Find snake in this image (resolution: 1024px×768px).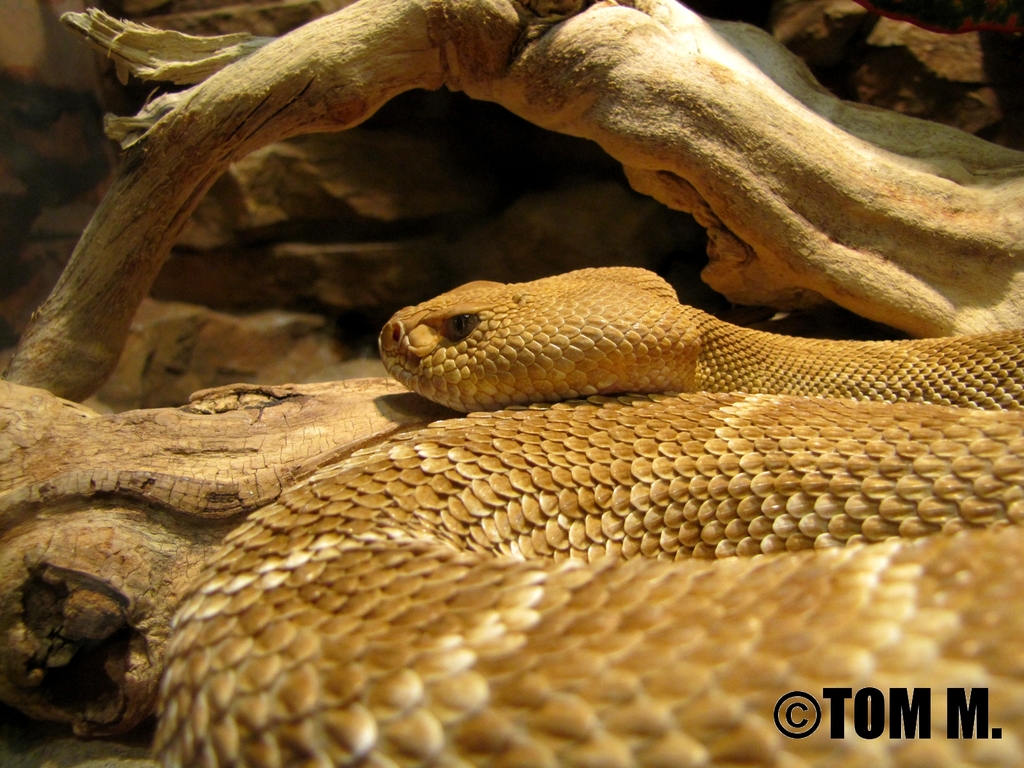
(left=154, top=265, right=1023, bottom=767).
